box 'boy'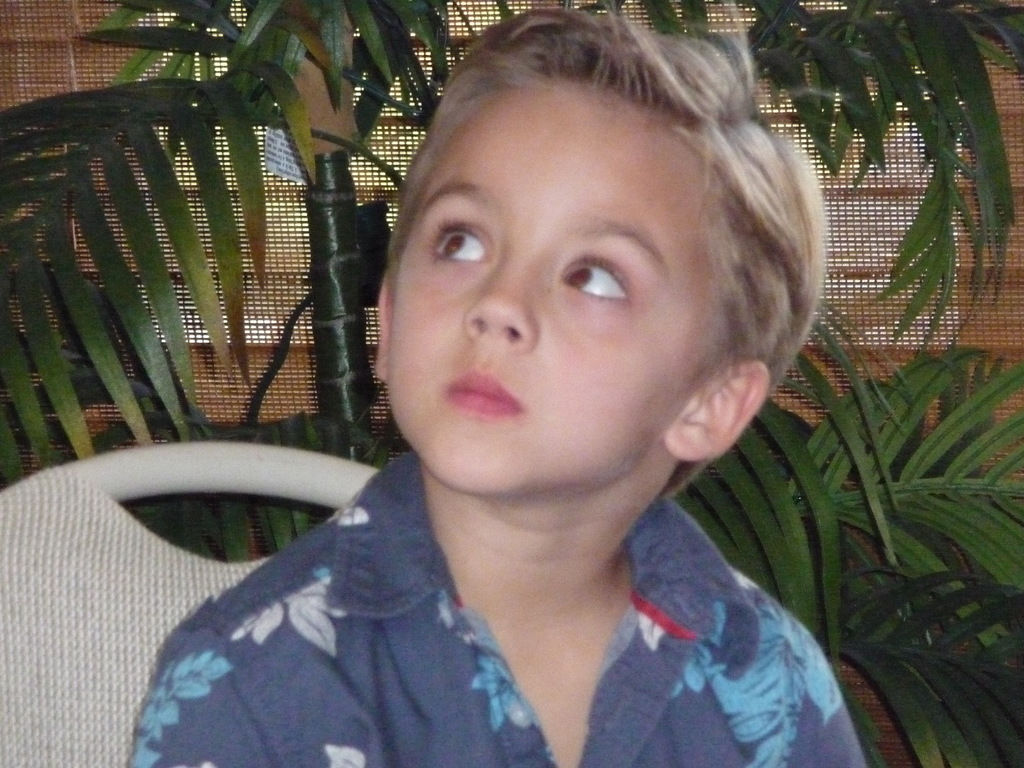
(left=177, top=0, right=876, bottom=740)
